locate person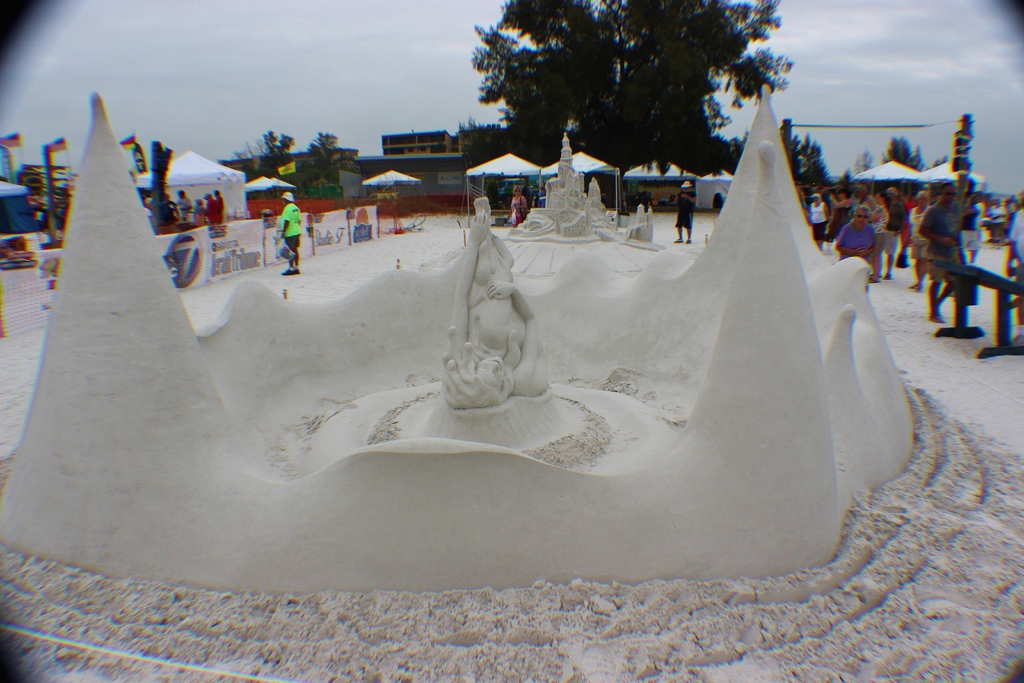
[x1=885, y1=192, x2=909, y2=279]
